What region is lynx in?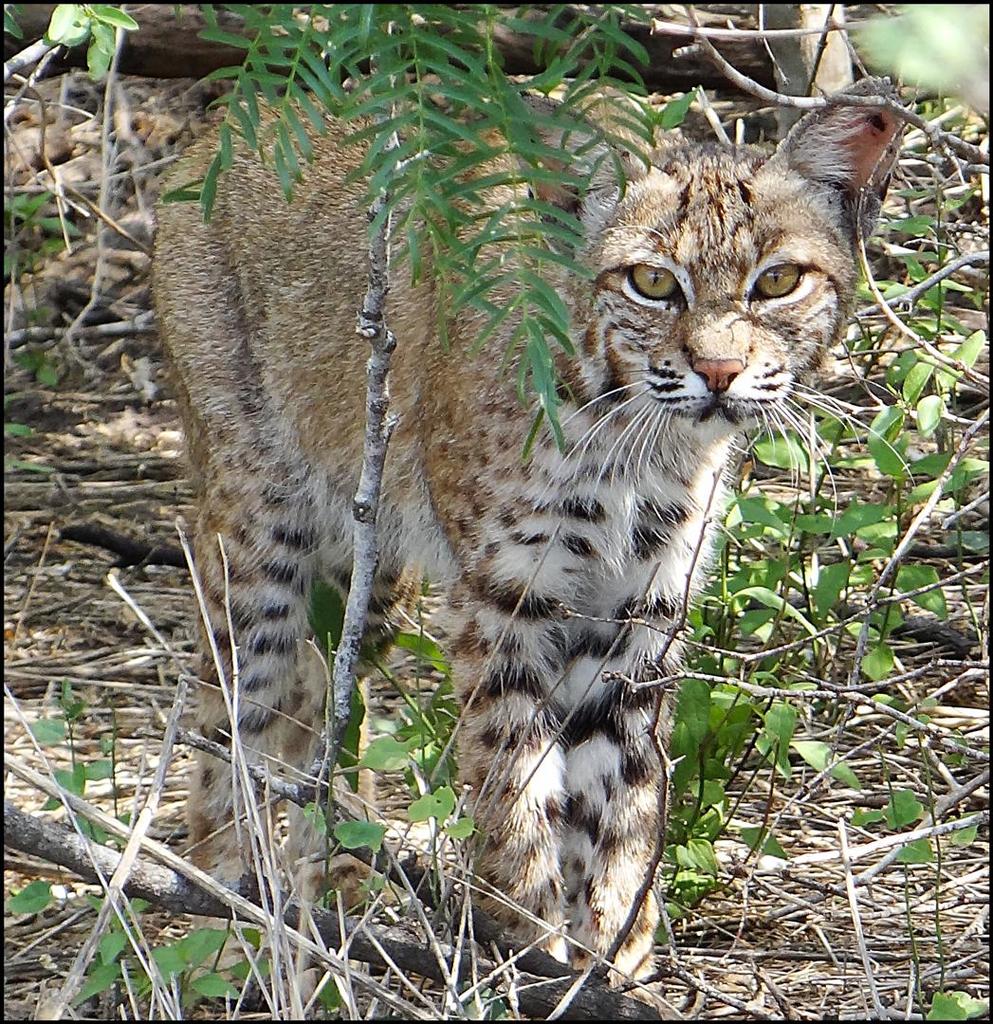
[144, 58, 904, 996].
